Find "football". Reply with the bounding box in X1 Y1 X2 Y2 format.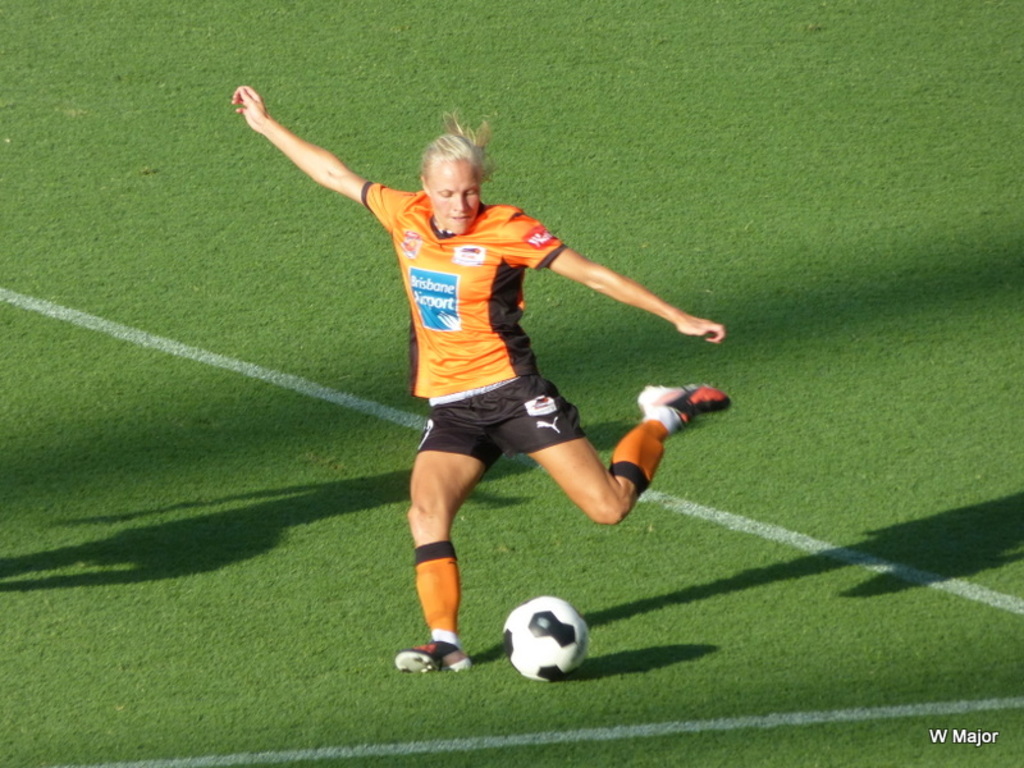
499 596 595 686.
